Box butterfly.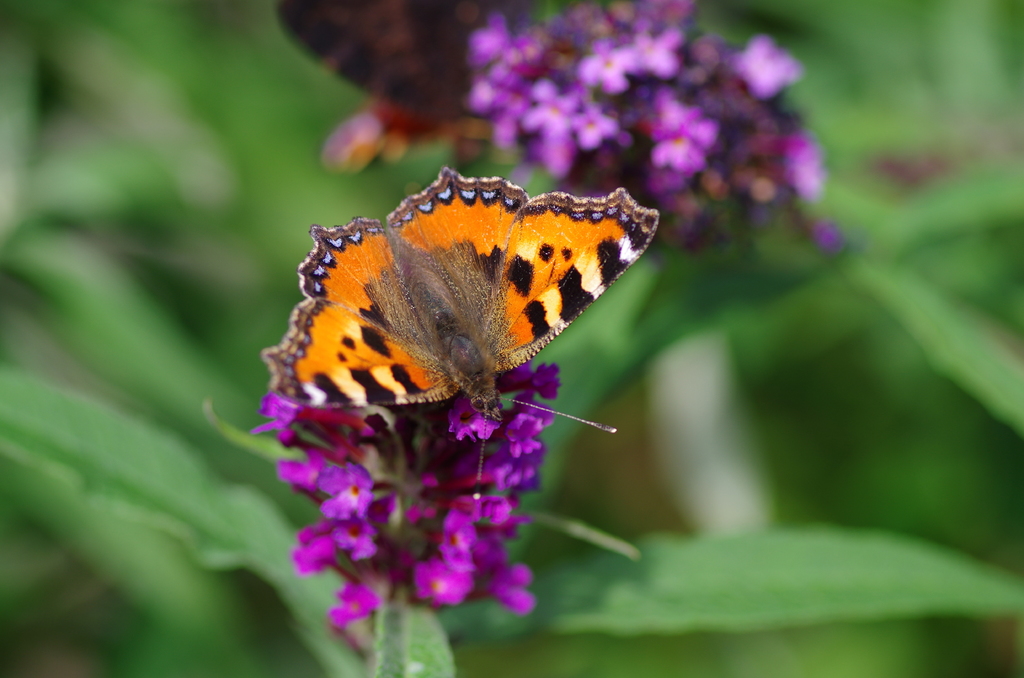
271:151:644:467.
